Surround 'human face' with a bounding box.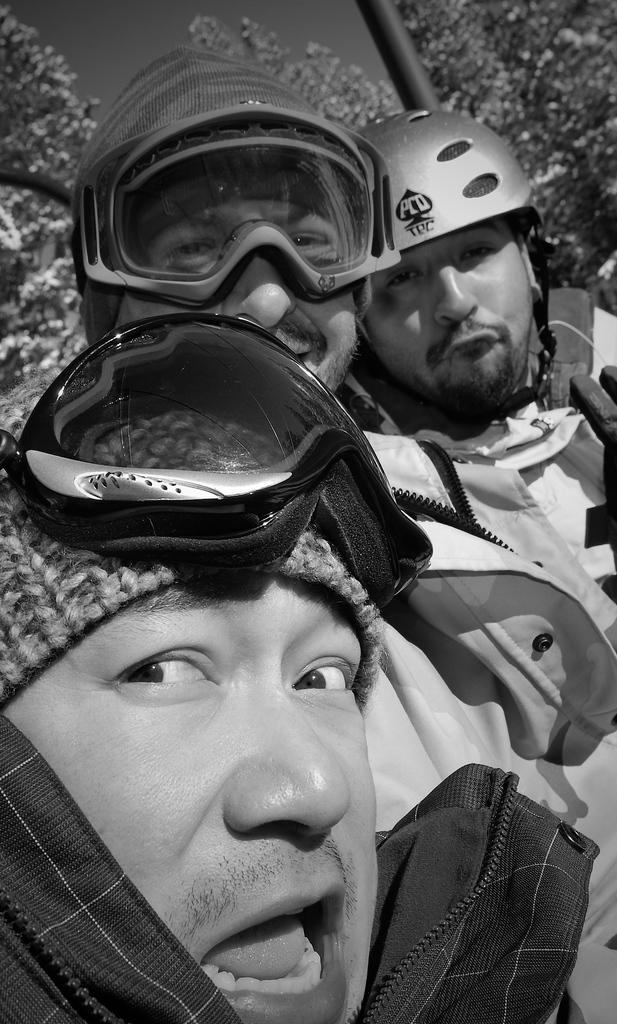
left=119, top=196, right=357, bottom=385.
